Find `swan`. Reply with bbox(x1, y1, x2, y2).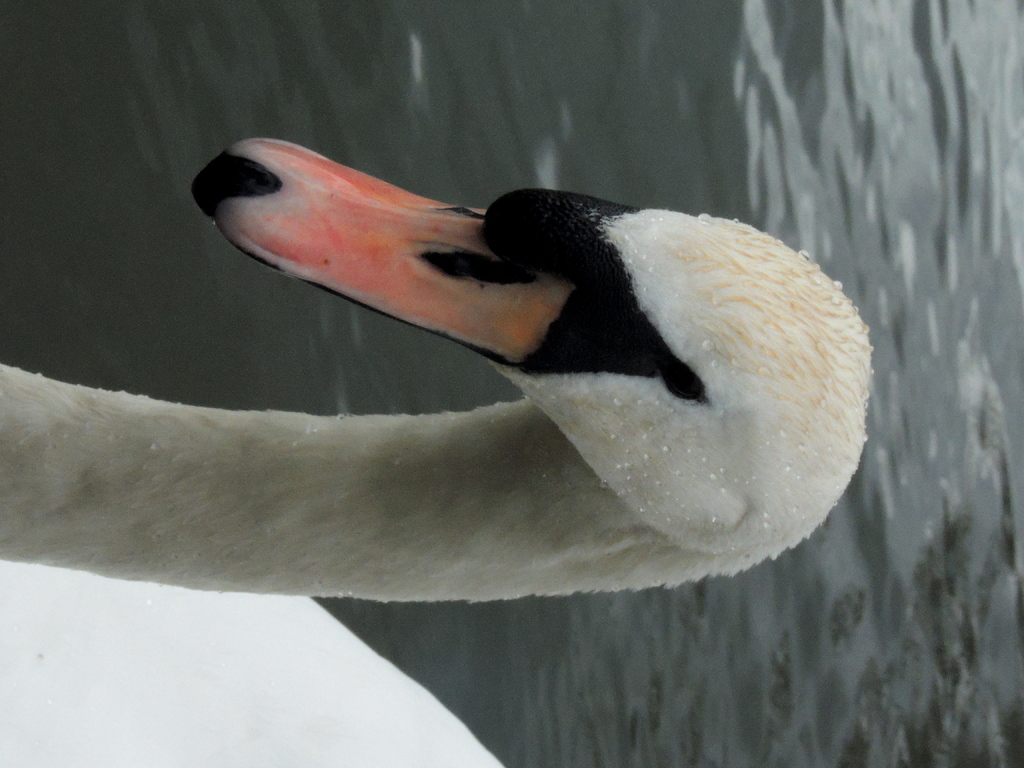
bbox(0, 136, 868, 767).
